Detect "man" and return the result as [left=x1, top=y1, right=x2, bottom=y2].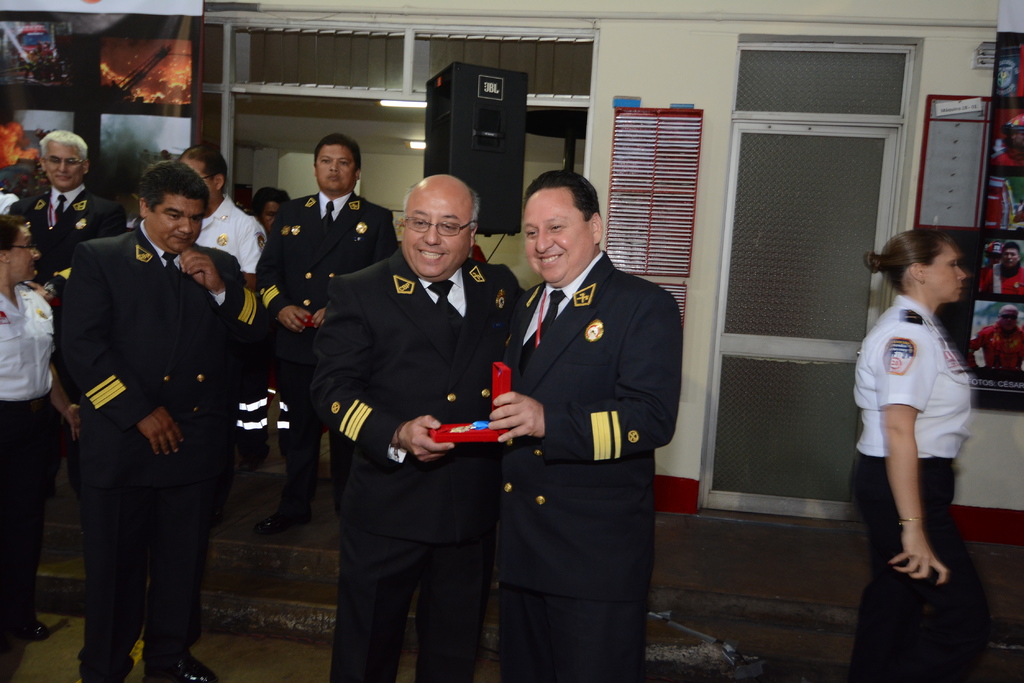
[left=177, top=147, right=266, bottom=518].
